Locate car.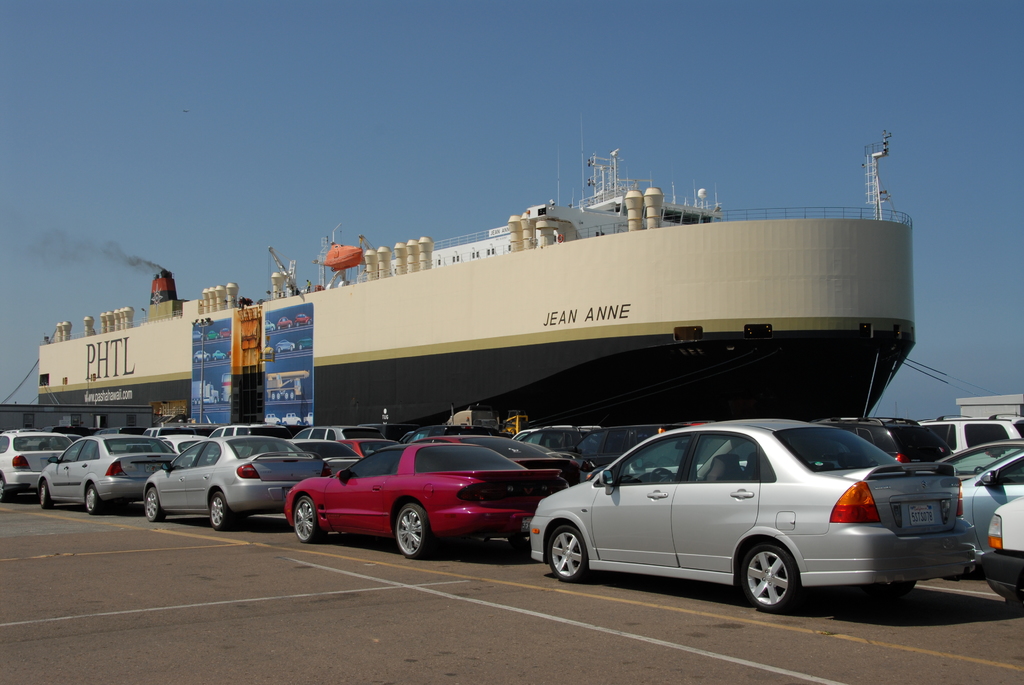
Bounding box: (532,414,985,611).
